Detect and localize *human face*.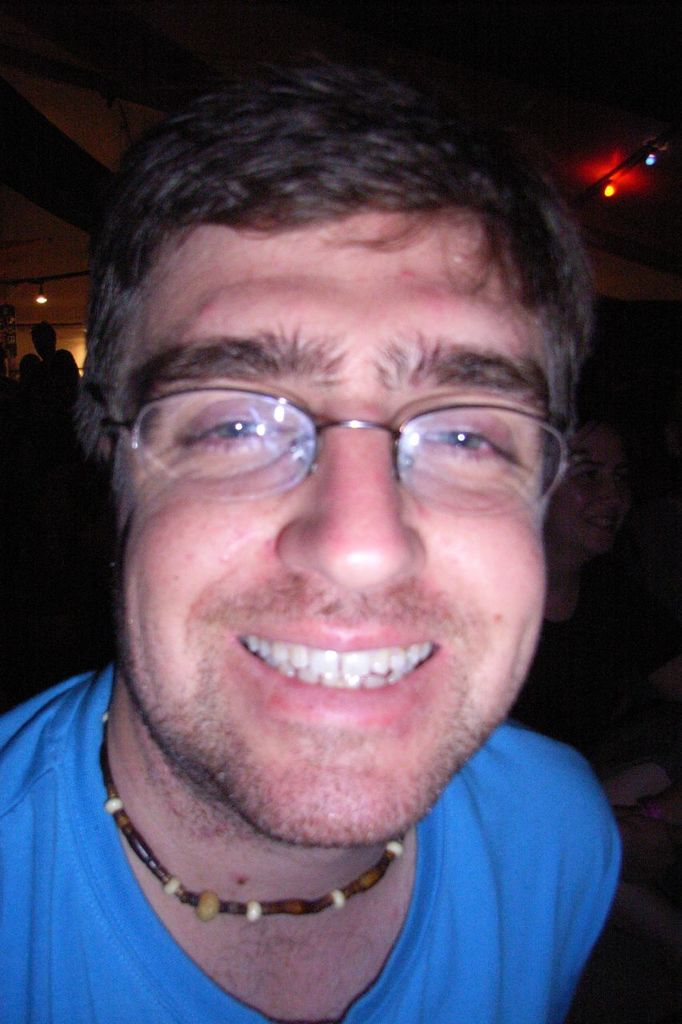
Localized at 107/197/551/852.
